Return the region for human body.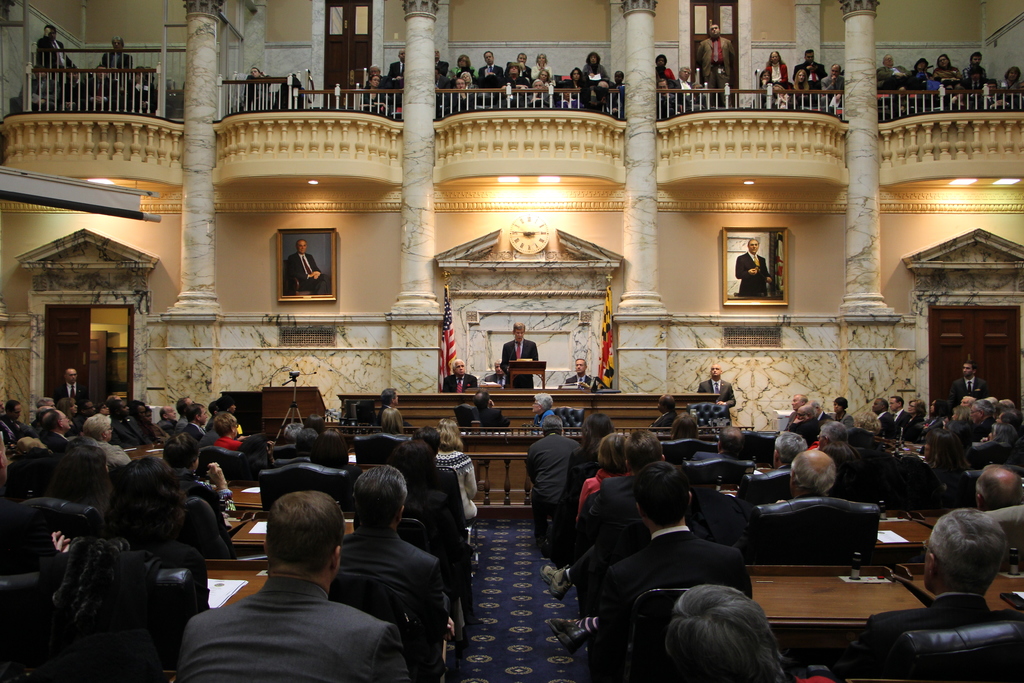
(x1=444, y1=374, x2=478, y2=395).
